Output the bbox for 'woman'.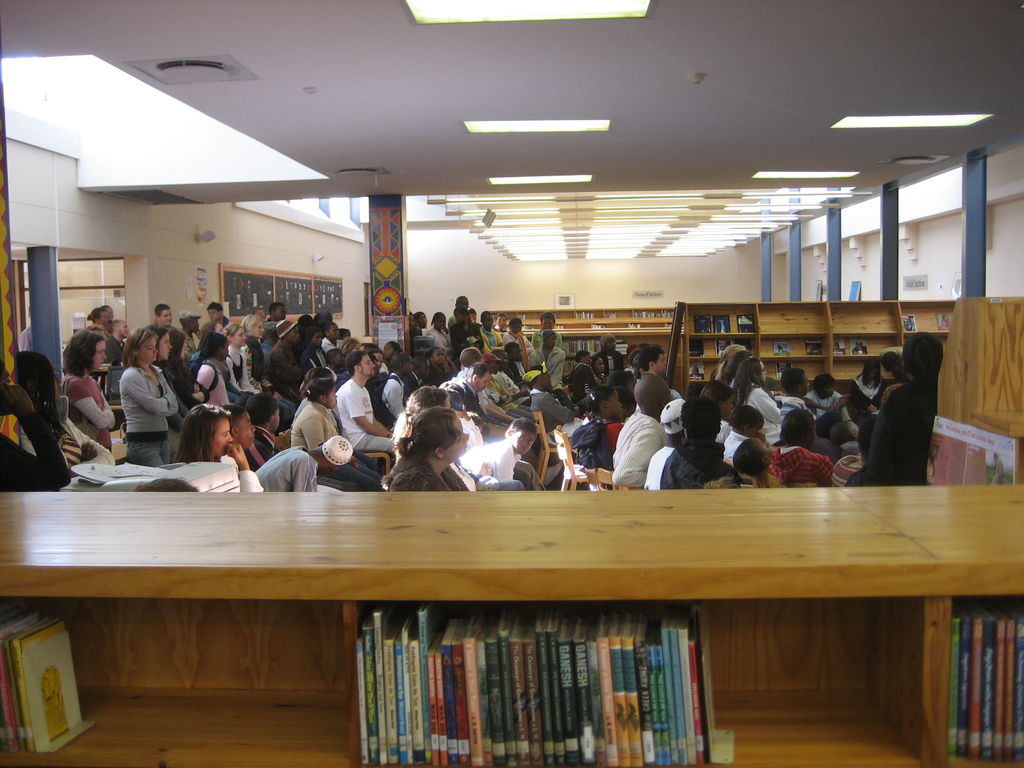
(x1=733, y1=358, x2=792, y2=446).
